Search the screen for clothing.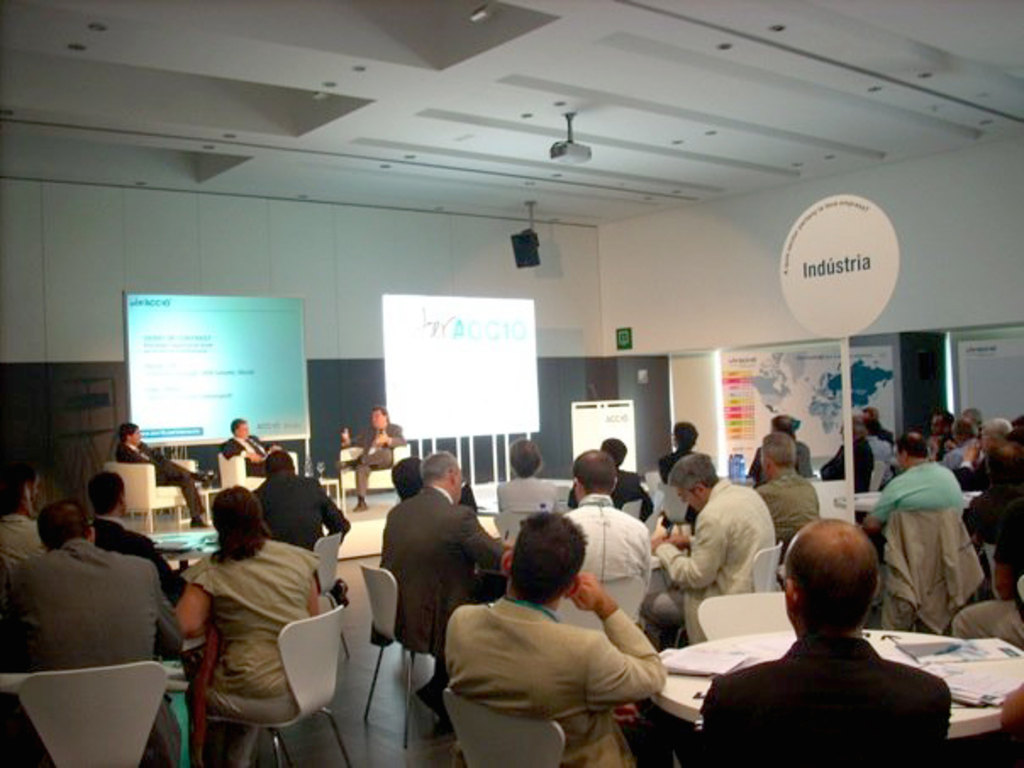
Found at 446/573/695/746.
